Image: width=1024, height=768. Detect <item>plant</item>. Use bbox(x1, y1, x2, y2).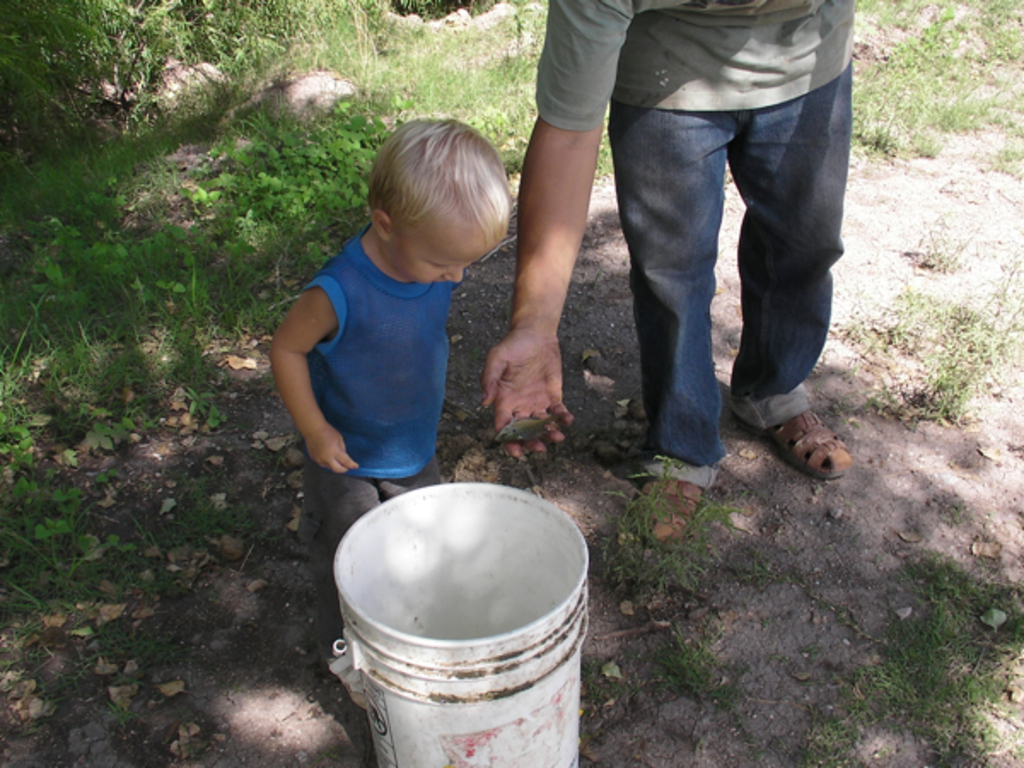
bbox(592, 449, 749, 708).
